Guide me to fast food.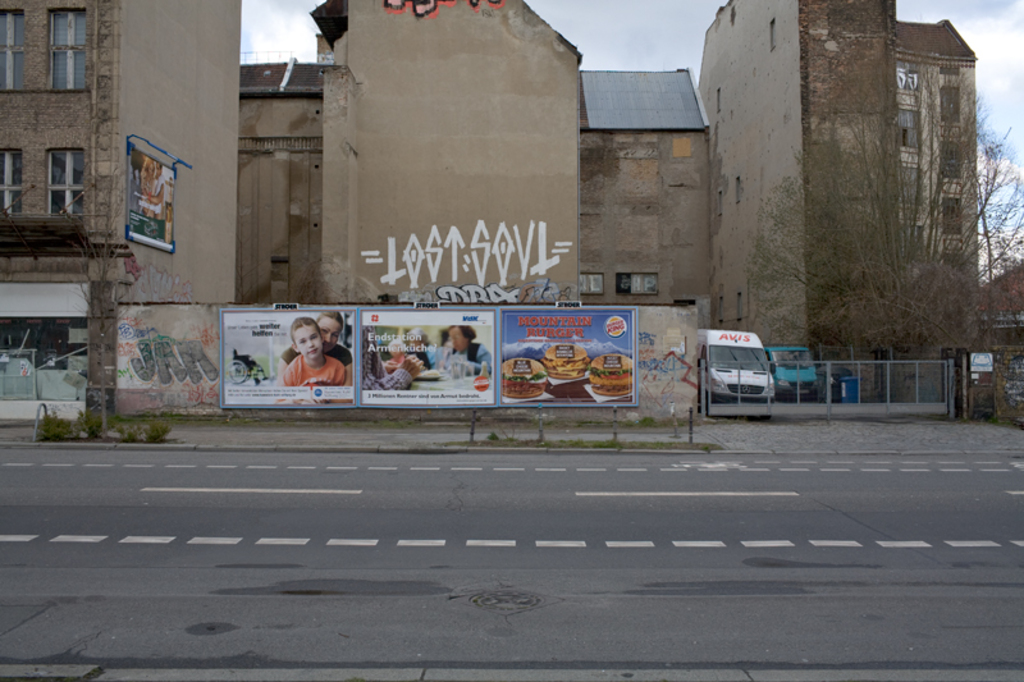
Guidance: rect(506, 379, 545, 400).
